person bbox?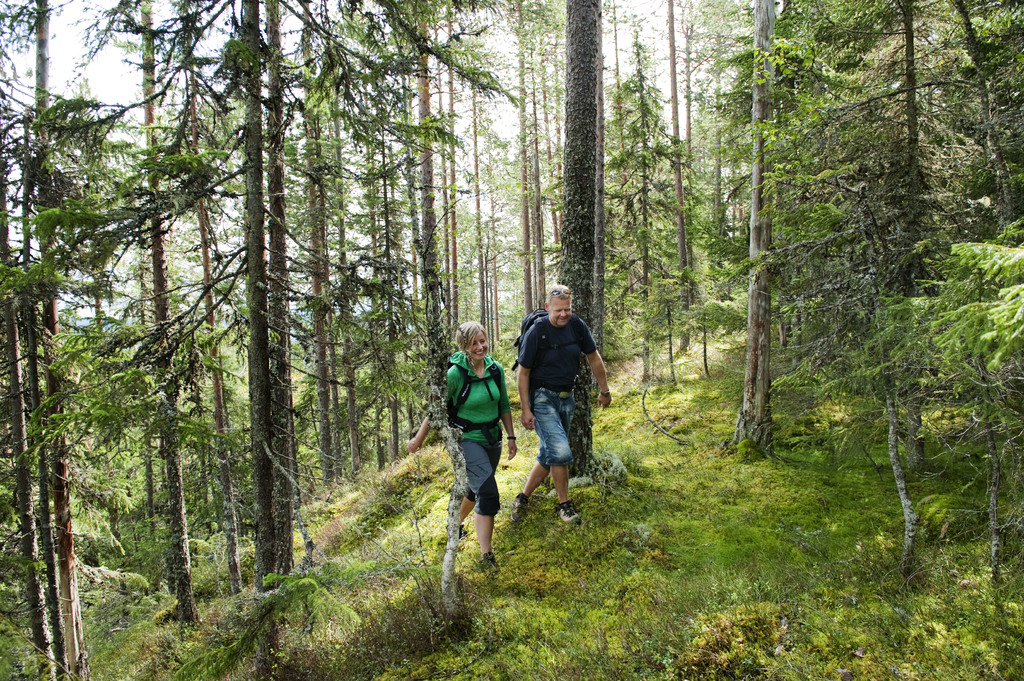
(left=446, top=316, right=518, bottom=582)
